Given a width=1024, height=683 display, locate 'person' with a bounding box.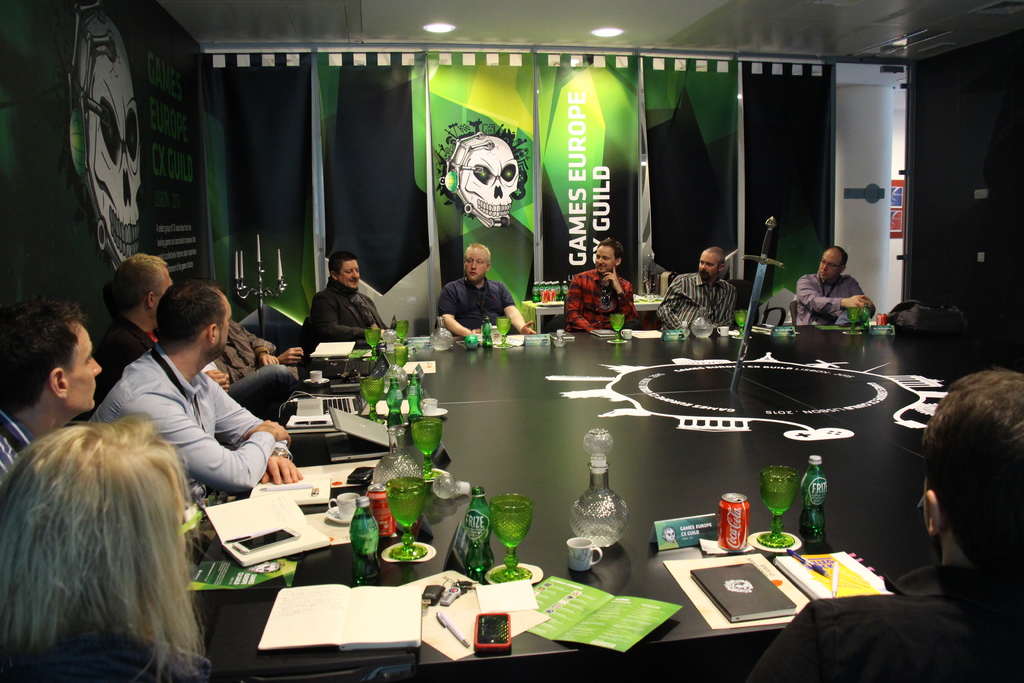
Located: box=[749, 366, 1023, 682].
